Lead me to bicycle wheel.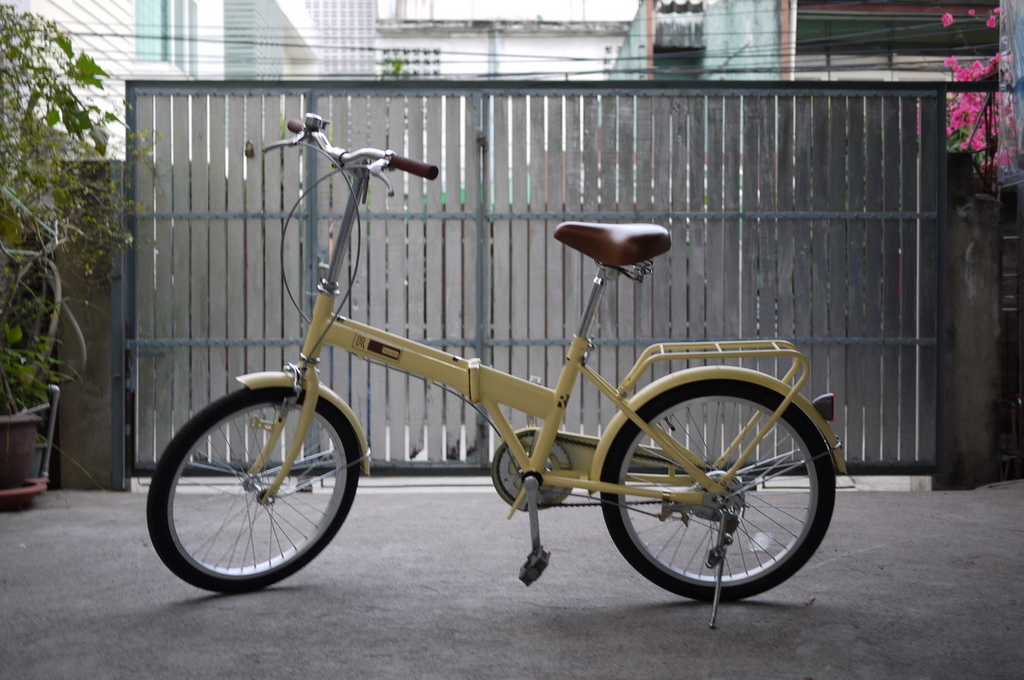
Lead to l=142, t=385, r=358, b=595.
